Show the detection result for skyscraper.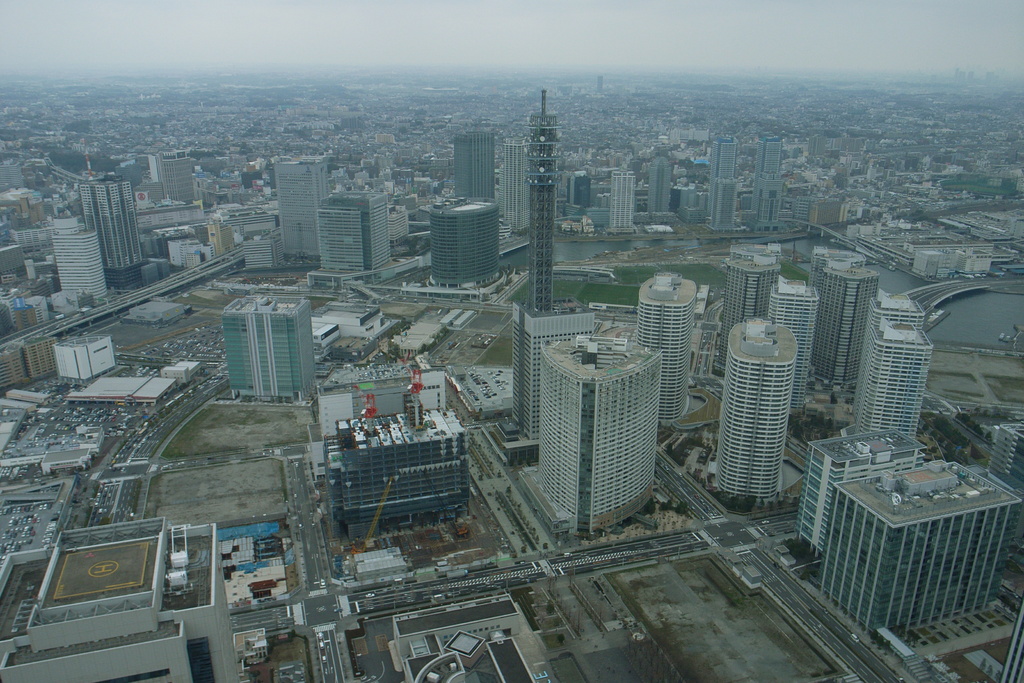
x1=636 y1=265 x2=698 y2=431.
